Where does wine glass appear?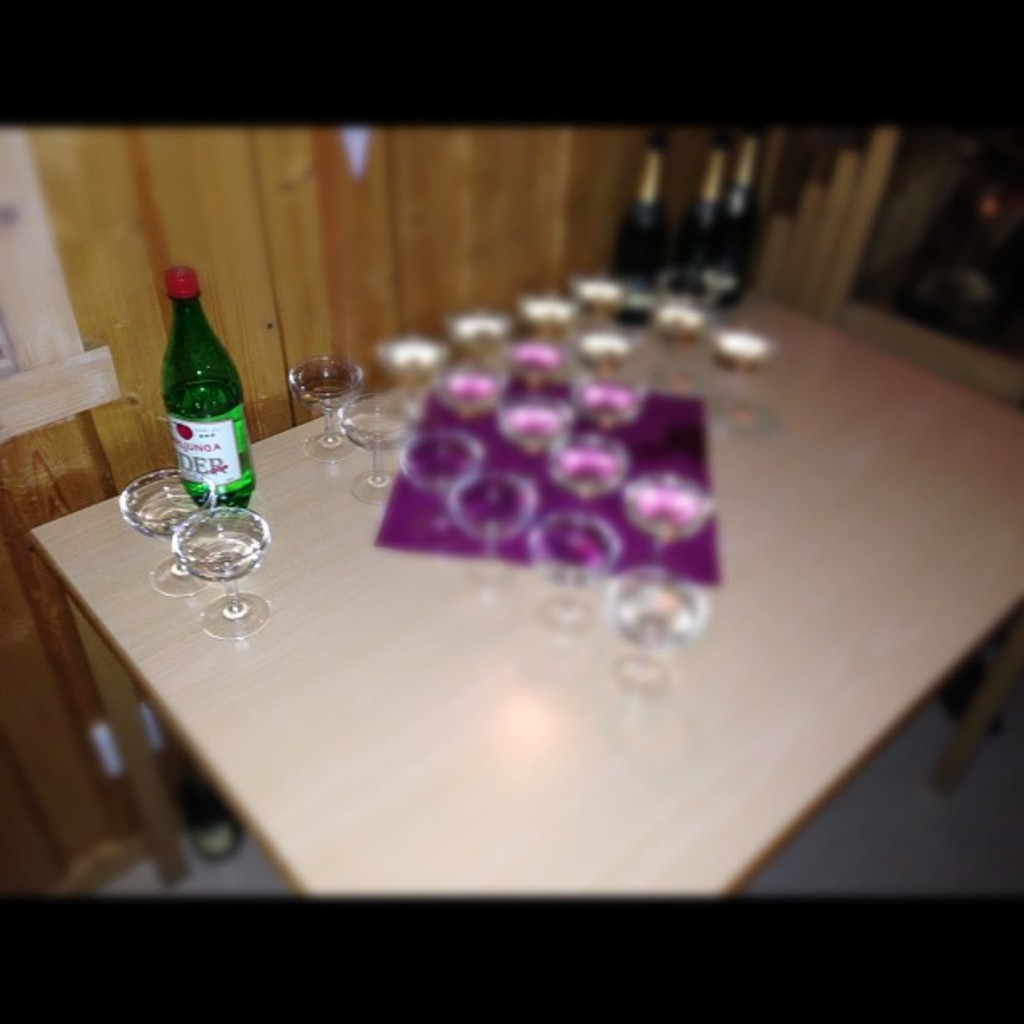
Appears at 125/468/206/587.
